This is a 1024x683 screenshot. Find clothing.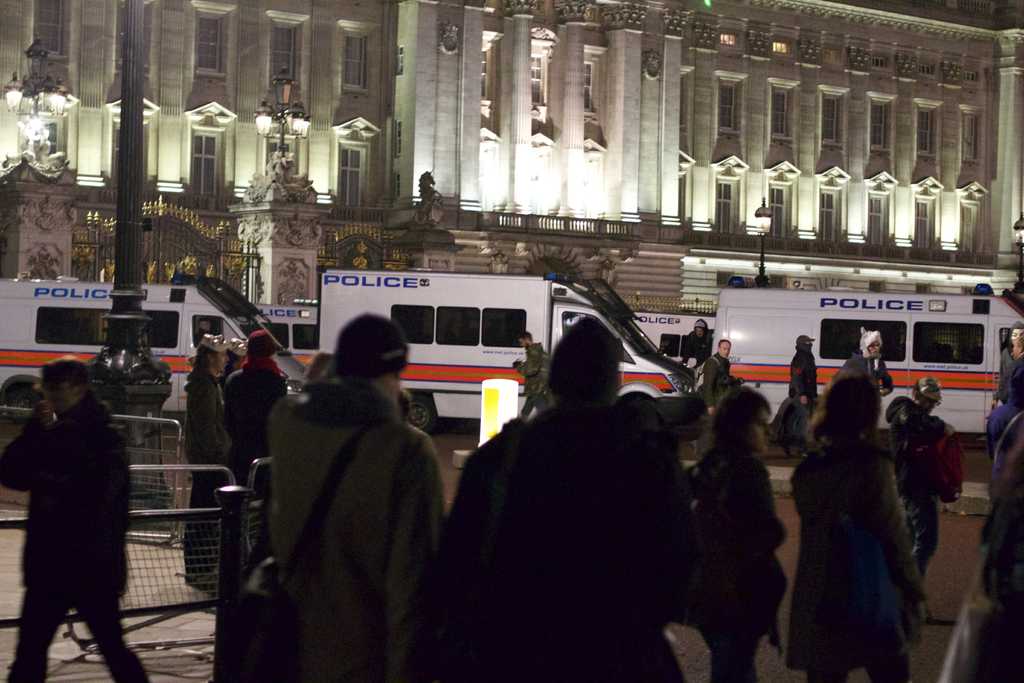
Bounding box: x1=943, y1=411, x2=1023, y2=682.
